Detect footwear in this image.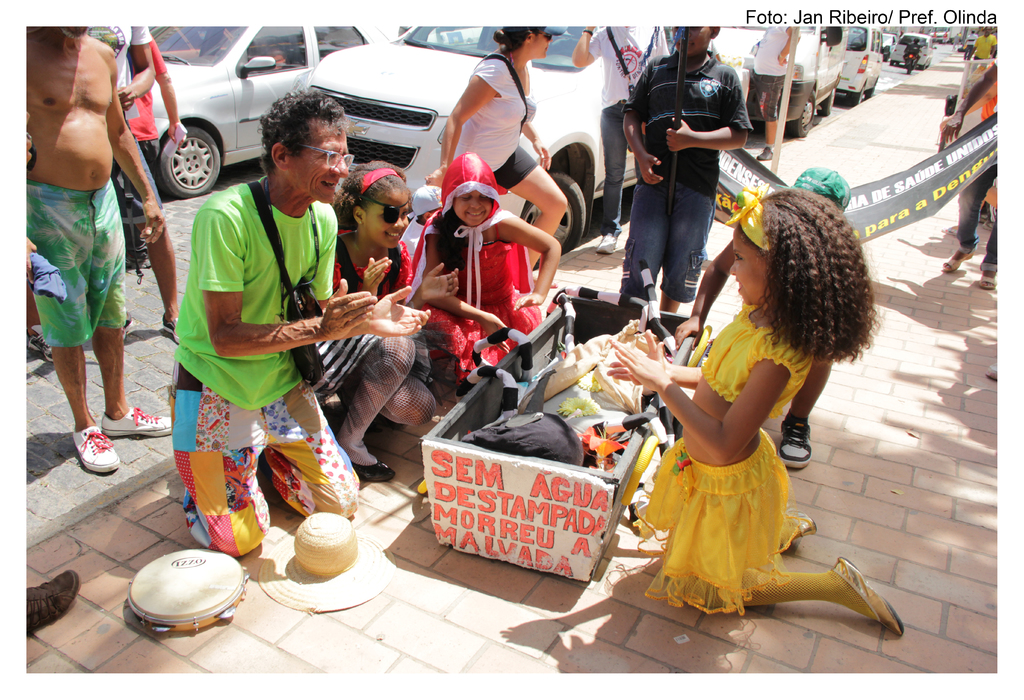
Detection: {"x1": 157, "y1": 313, "x2": 178, "y2": 343}.
